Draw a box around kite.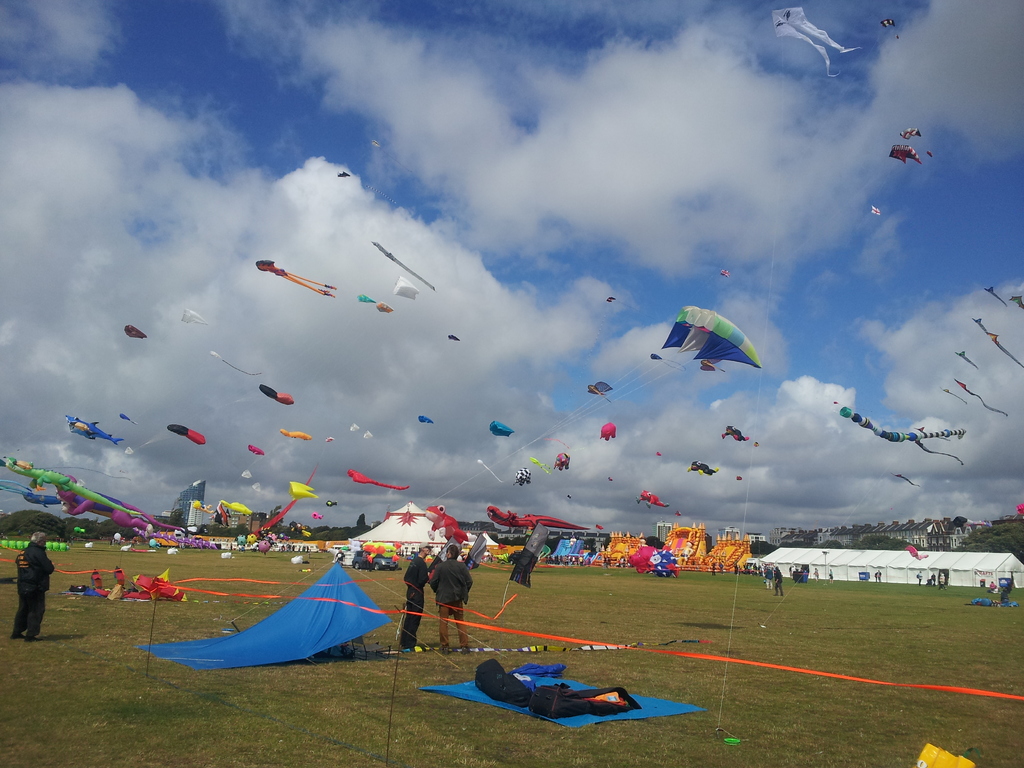
[x1=660, y1=303, x2=765, y2=373].
